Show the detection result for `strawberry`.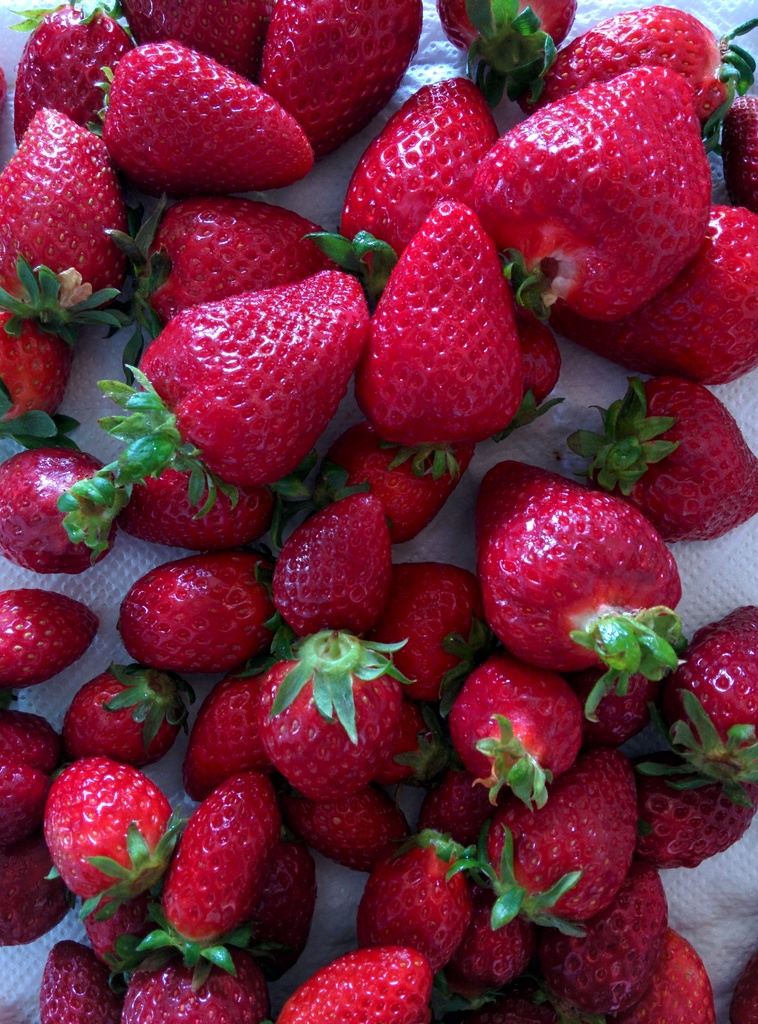
box(220, 832, 343, 1000).
